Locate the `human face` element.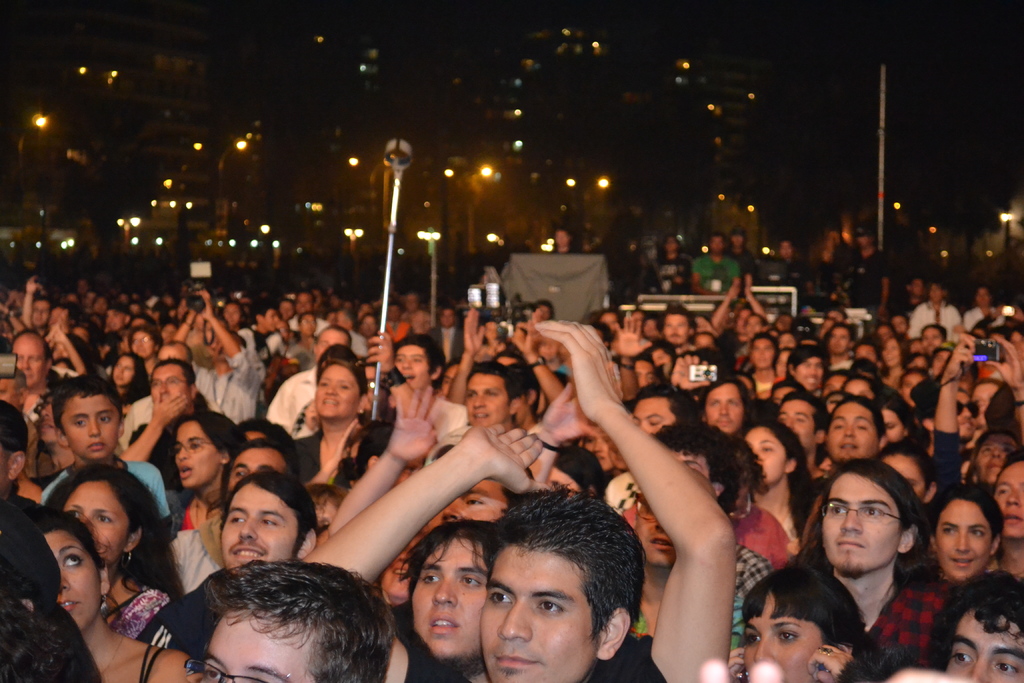
Element bbox: 711,234,720,255.
